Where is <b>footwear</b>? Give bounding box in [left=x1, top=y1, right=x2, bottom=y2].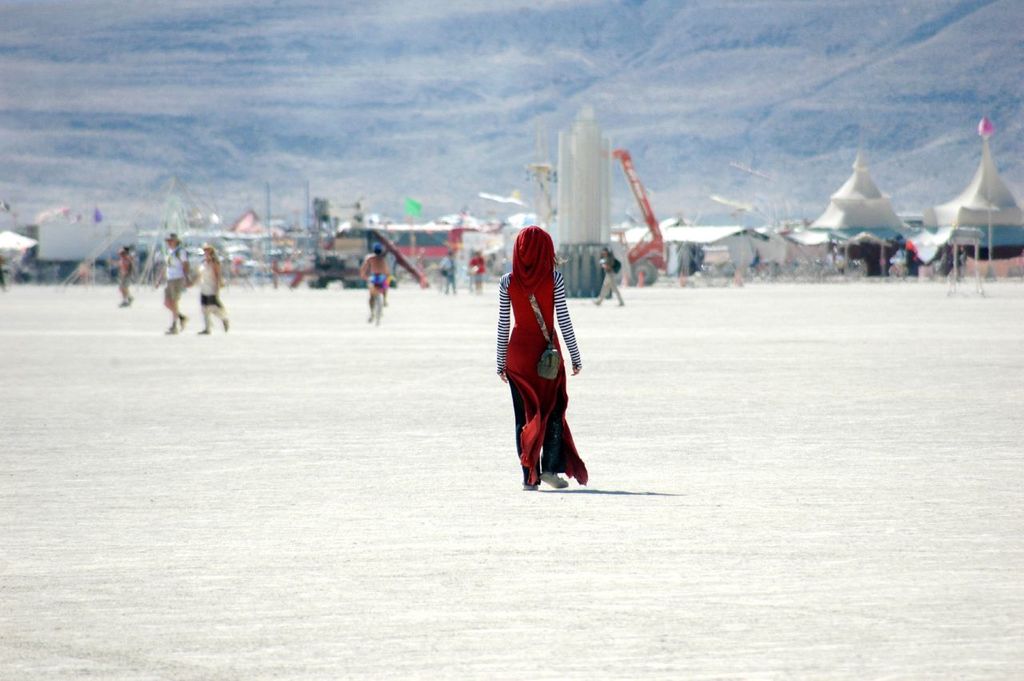
[left=163, top=324, right=180, bottom=334].
